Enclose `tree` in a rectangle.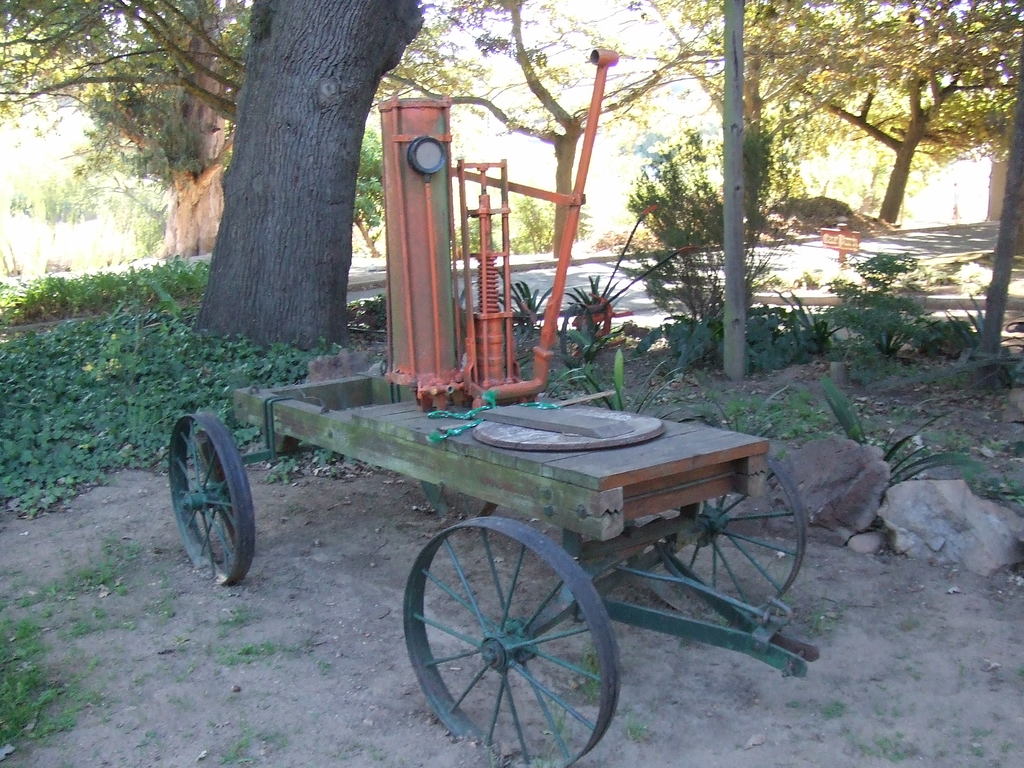
(415,0,722,266).
